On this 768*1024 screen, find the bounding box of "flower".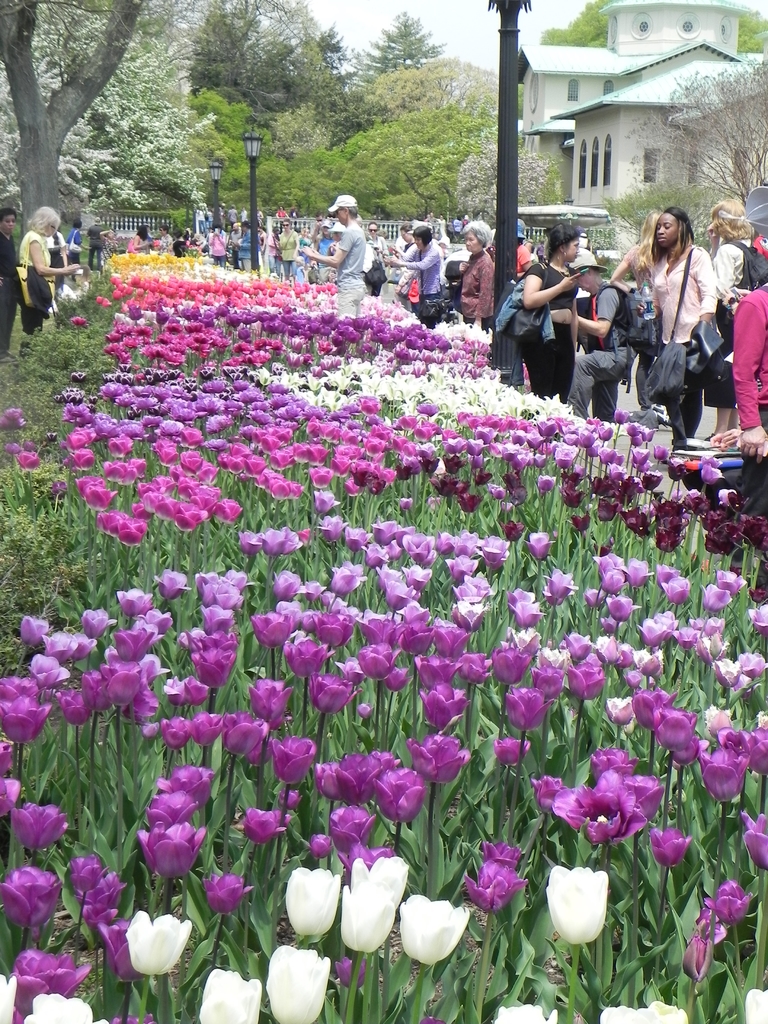
Bounding box: 739/817/767/872.
